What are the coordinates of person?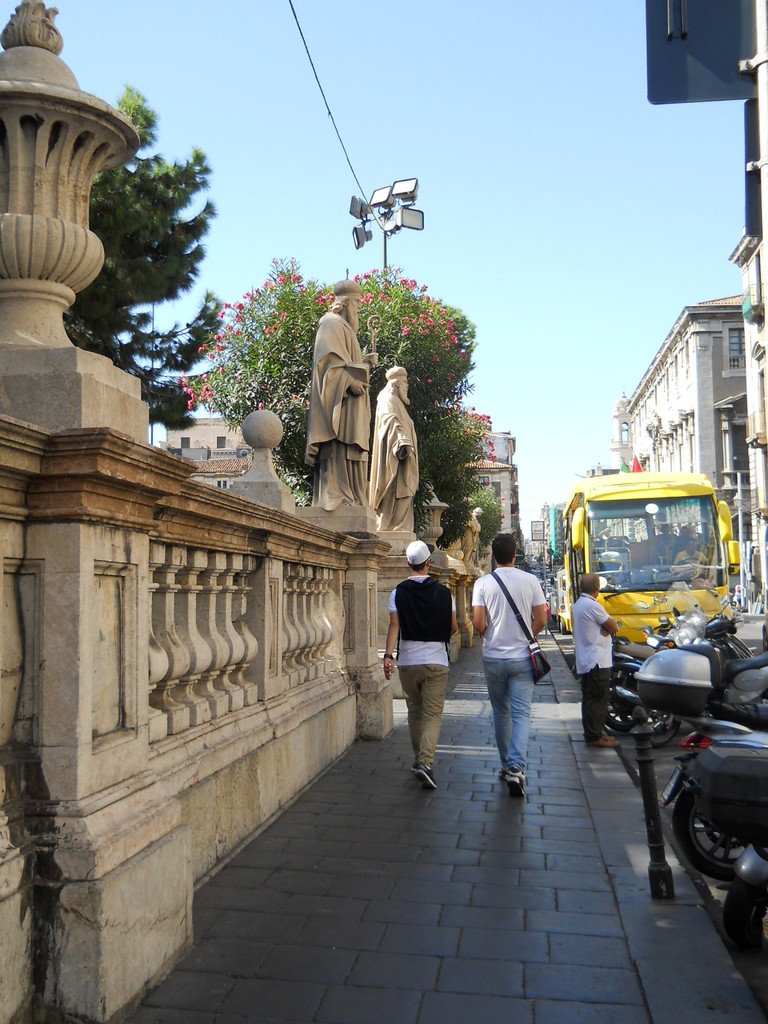
(left=381, top=535, right=454, bottom=796).
